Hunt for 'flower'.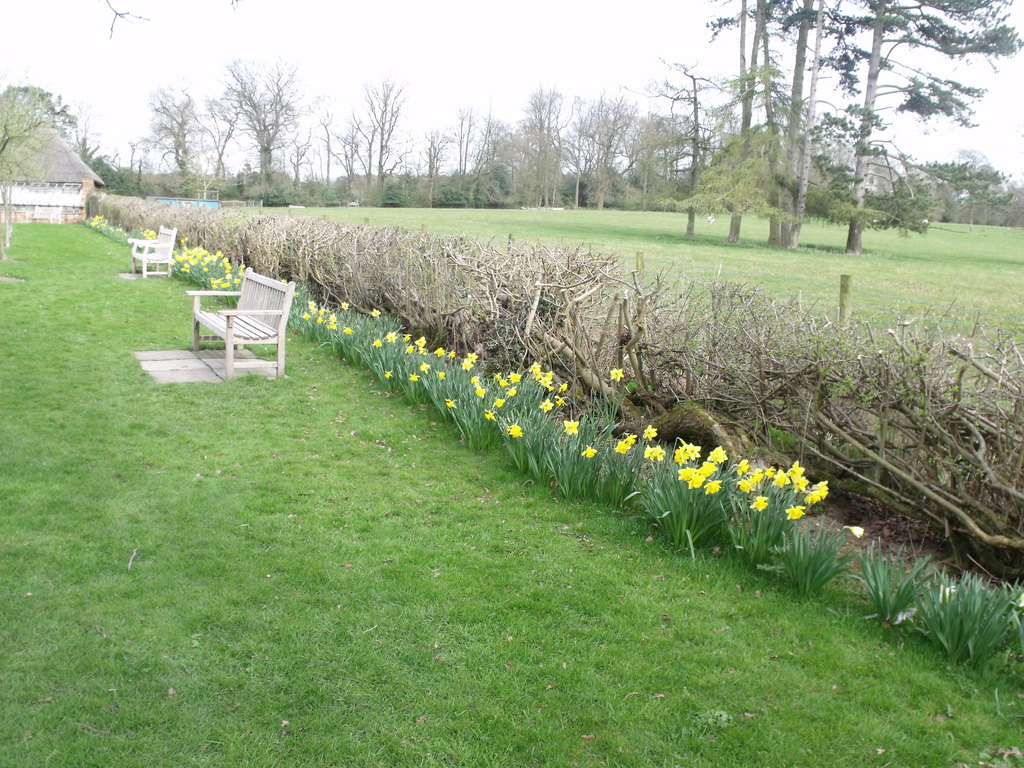
Hunted down at l=751, t=468, r=764, b=483.
